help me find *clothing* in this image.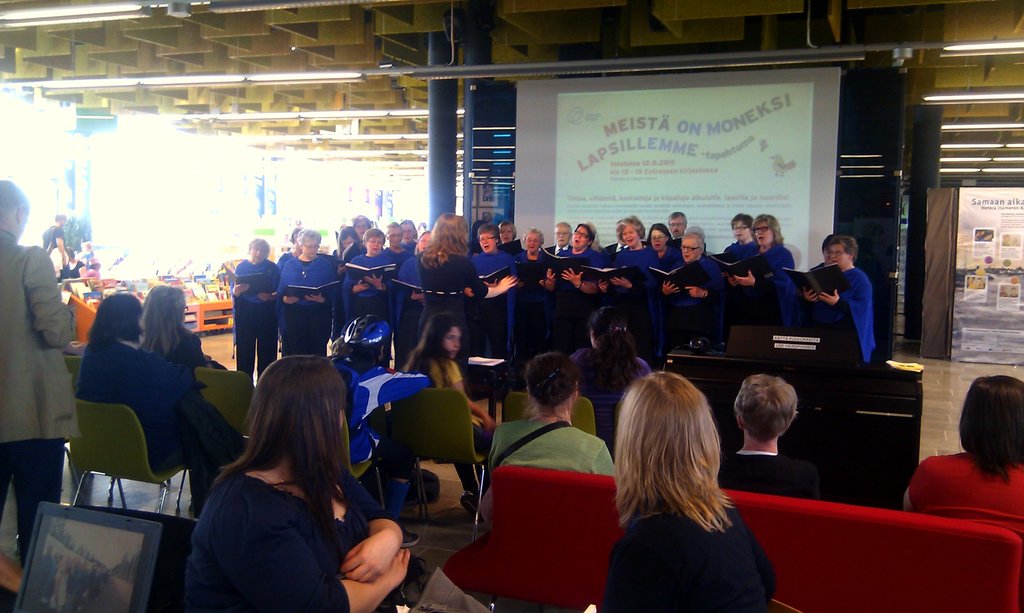
Found it: left=189, top=467, right=364, bottom=612.
